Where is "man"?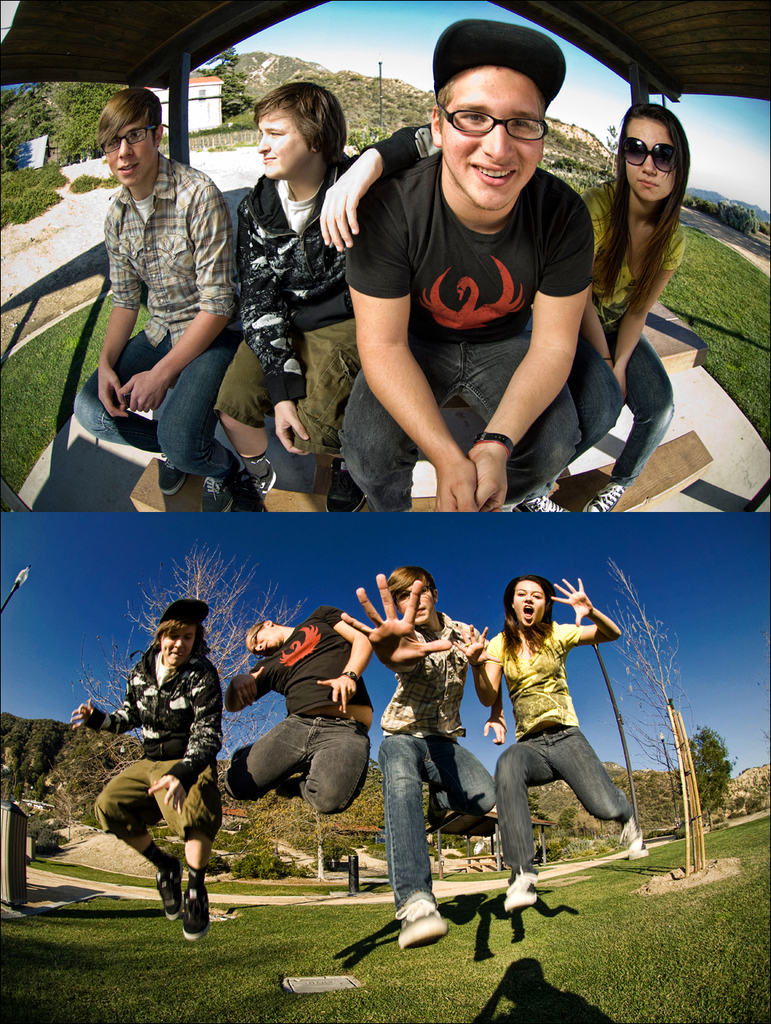
rect(448, 571, 647, 905).
